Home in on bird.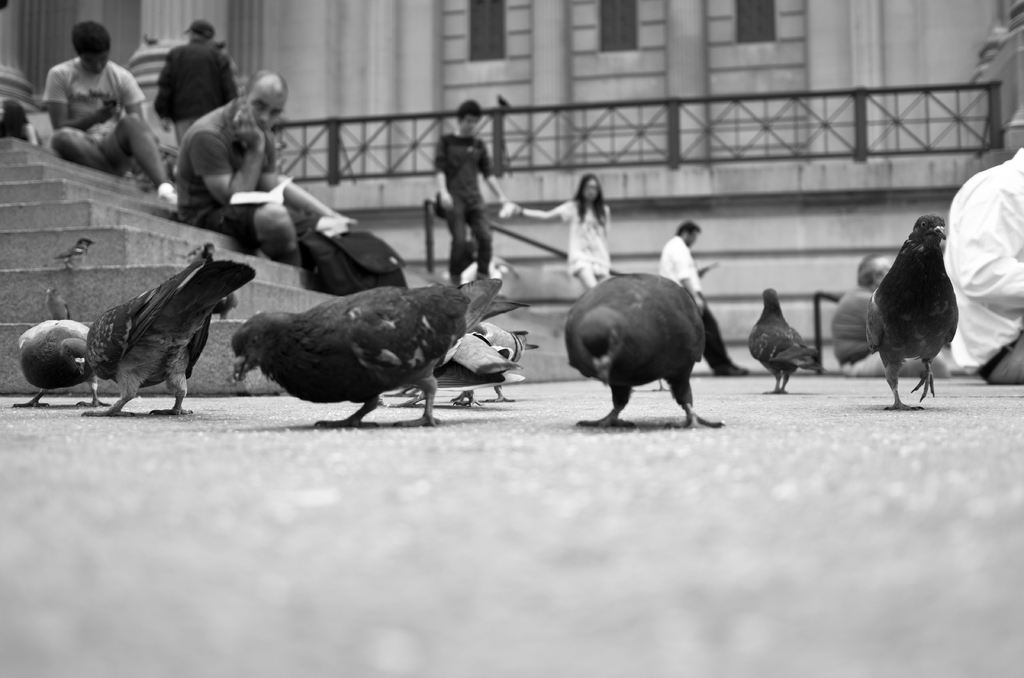
Homed in at l=205, t=290, r=240, b=325.
